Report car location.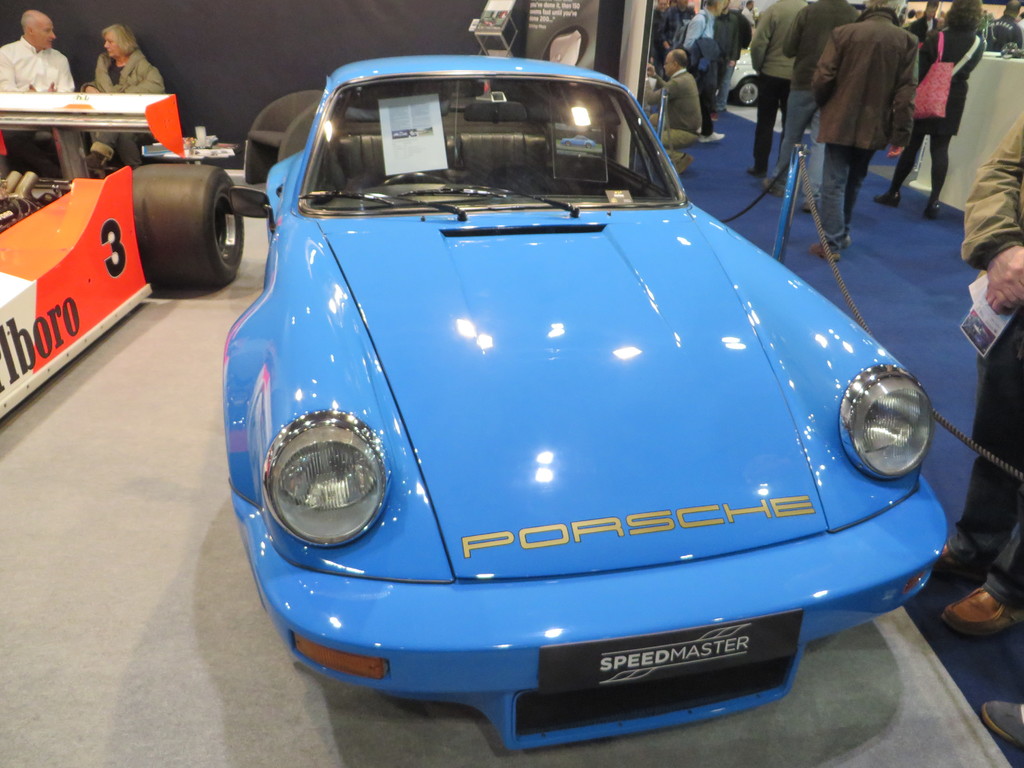
Report: crop(201, 31, 948, 734).
